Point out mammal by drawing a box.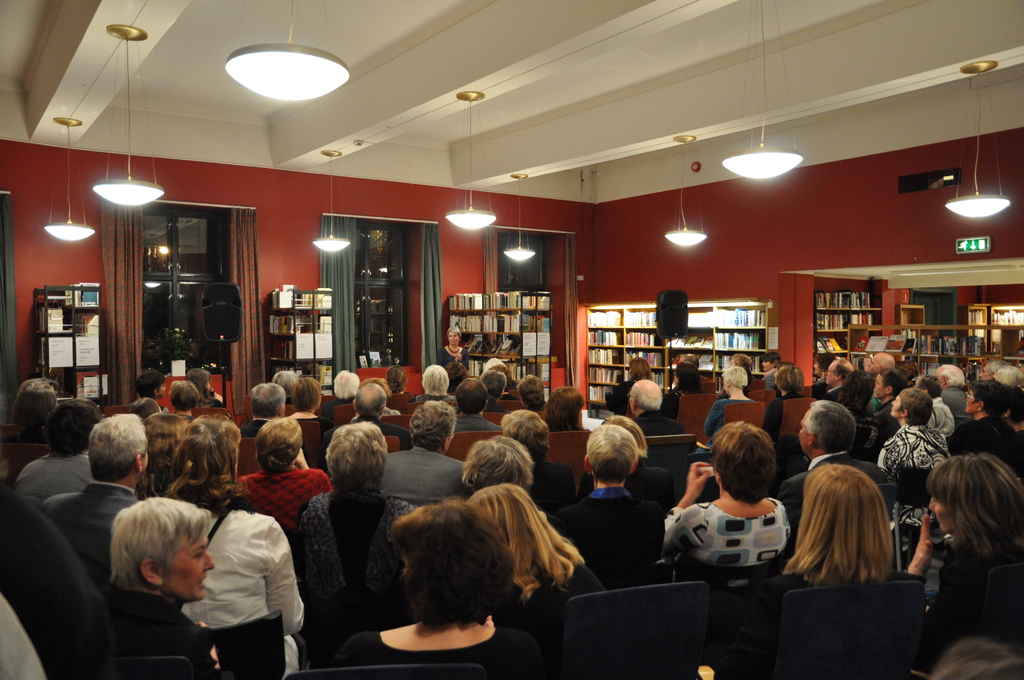
{"left": 442, "top": 360, "right": 468, "bottom": 393}.
